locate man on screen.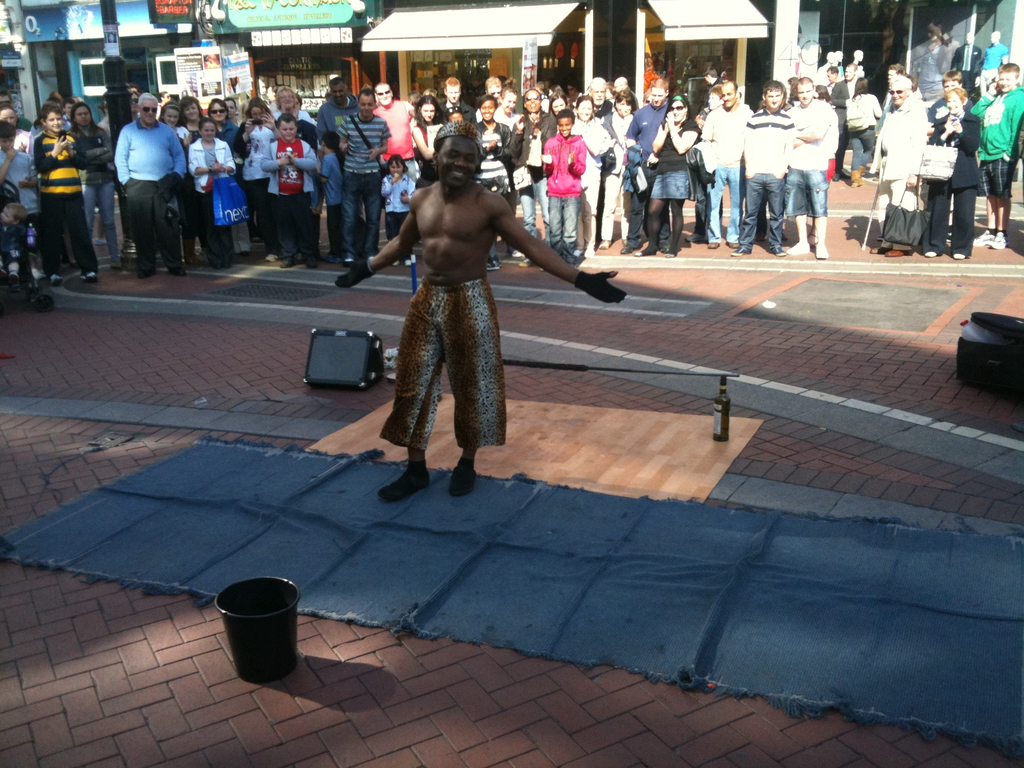
On screen at (876,62,904,138).
